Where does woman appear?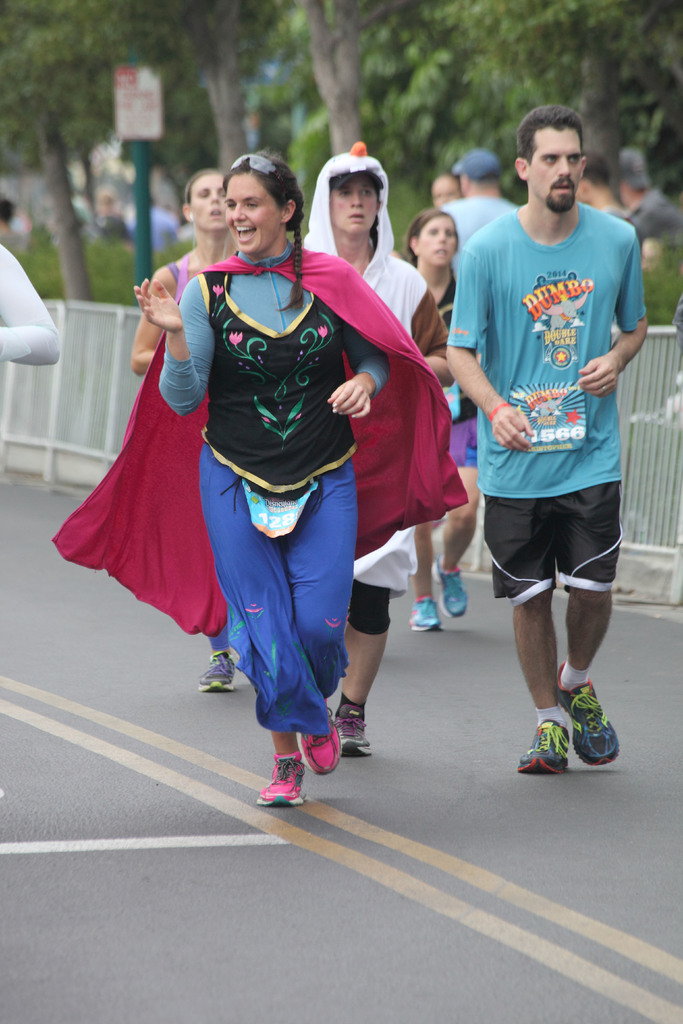
Appears at bbox(127, 170, 239, 704).
